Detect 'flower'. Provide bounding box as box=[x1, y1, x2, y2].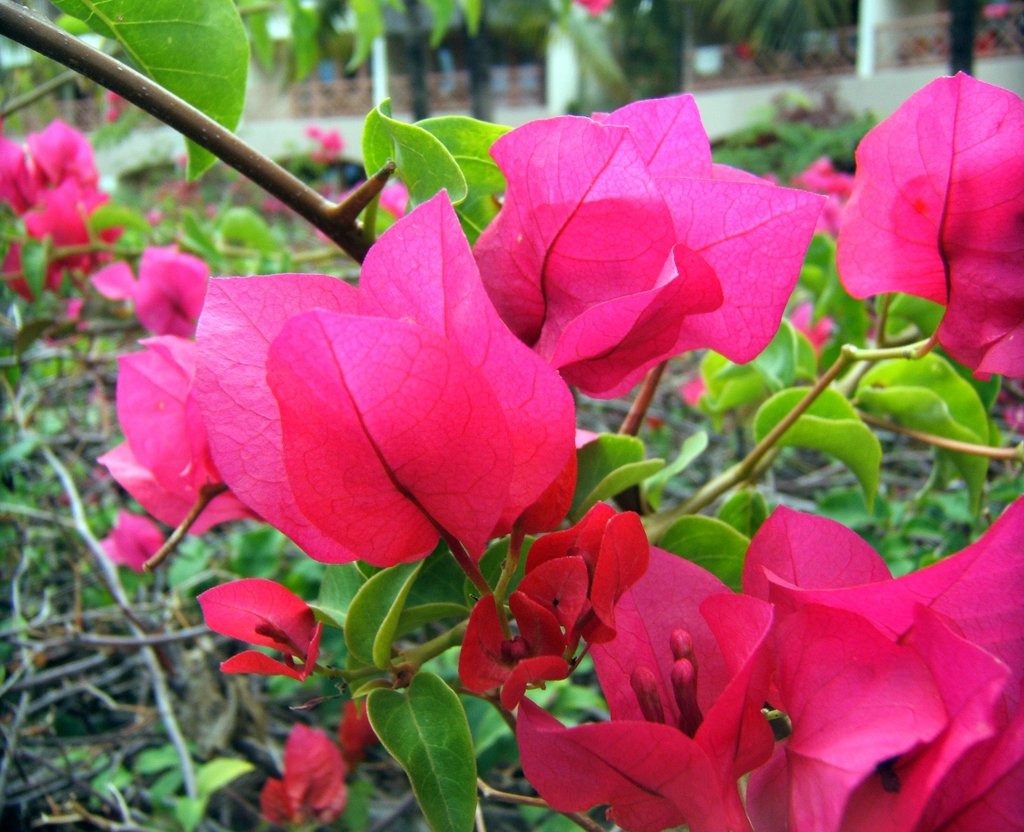
box=[471, 92, 836, 397].
